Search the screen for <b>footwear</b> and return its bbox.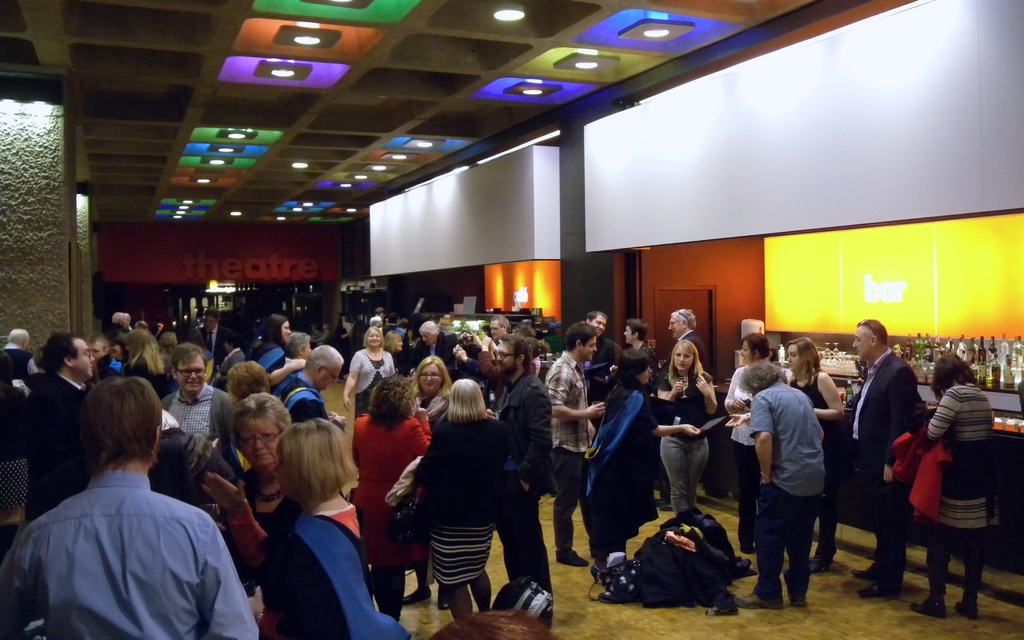
Found: {"x1": 956, "y1": 602, "x2": 980, "y2": 621}.
